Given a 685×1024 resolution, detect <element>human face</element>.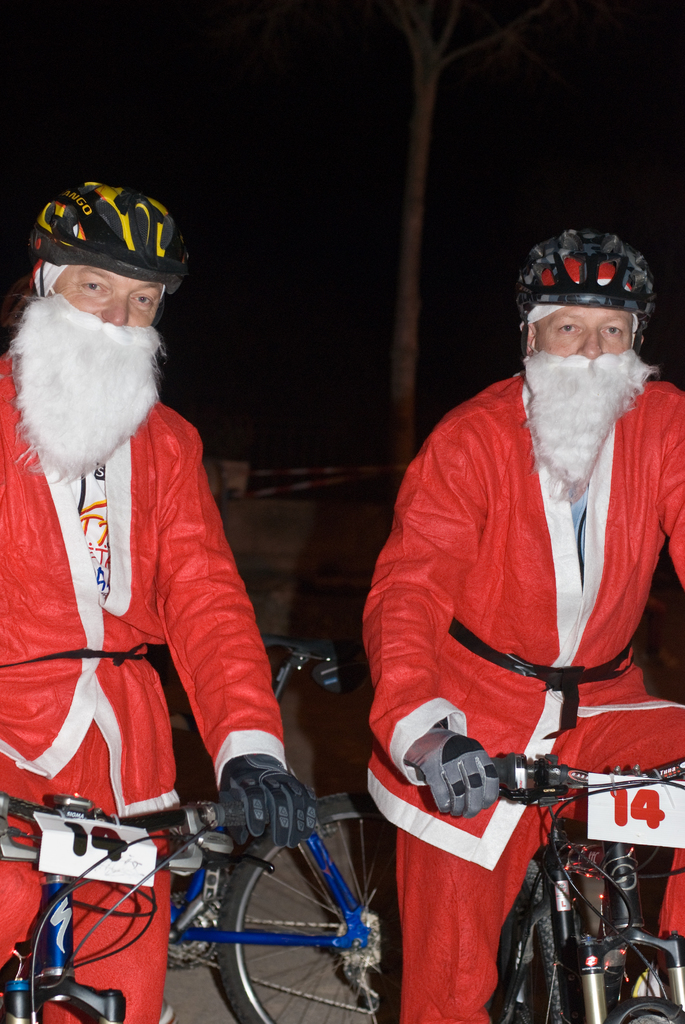
[left=49, top=264, right=164, bottom=326].
